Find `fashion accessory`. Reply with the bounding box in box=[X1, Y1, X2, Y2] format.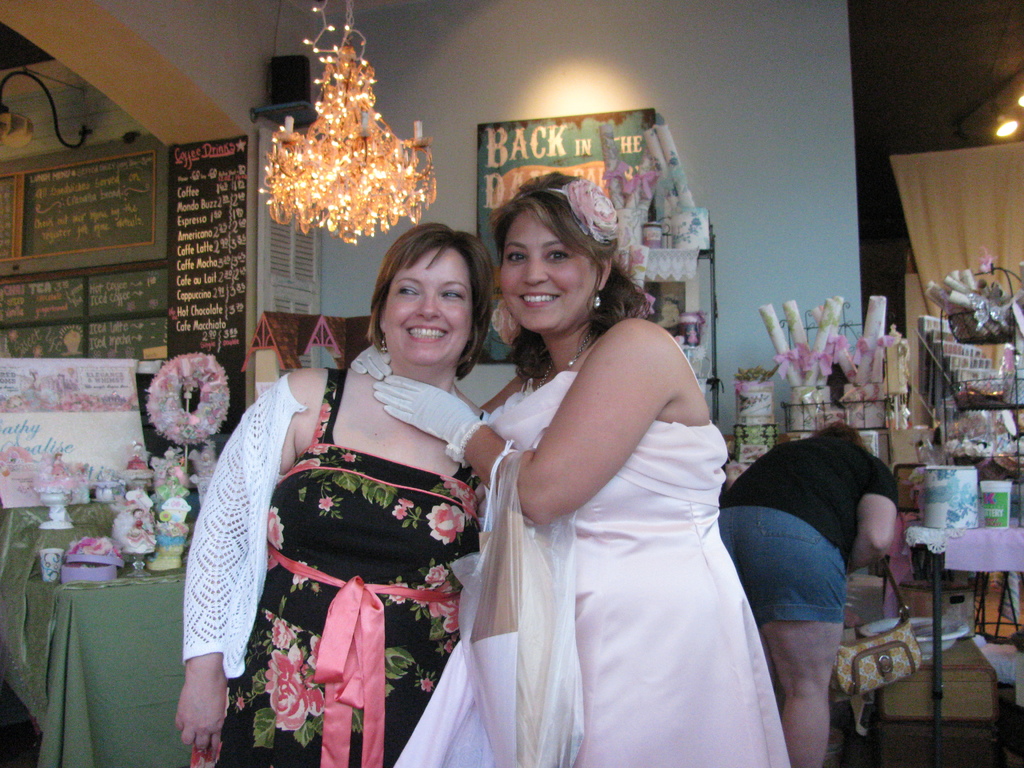
box=[374, 371, 488, 470].
